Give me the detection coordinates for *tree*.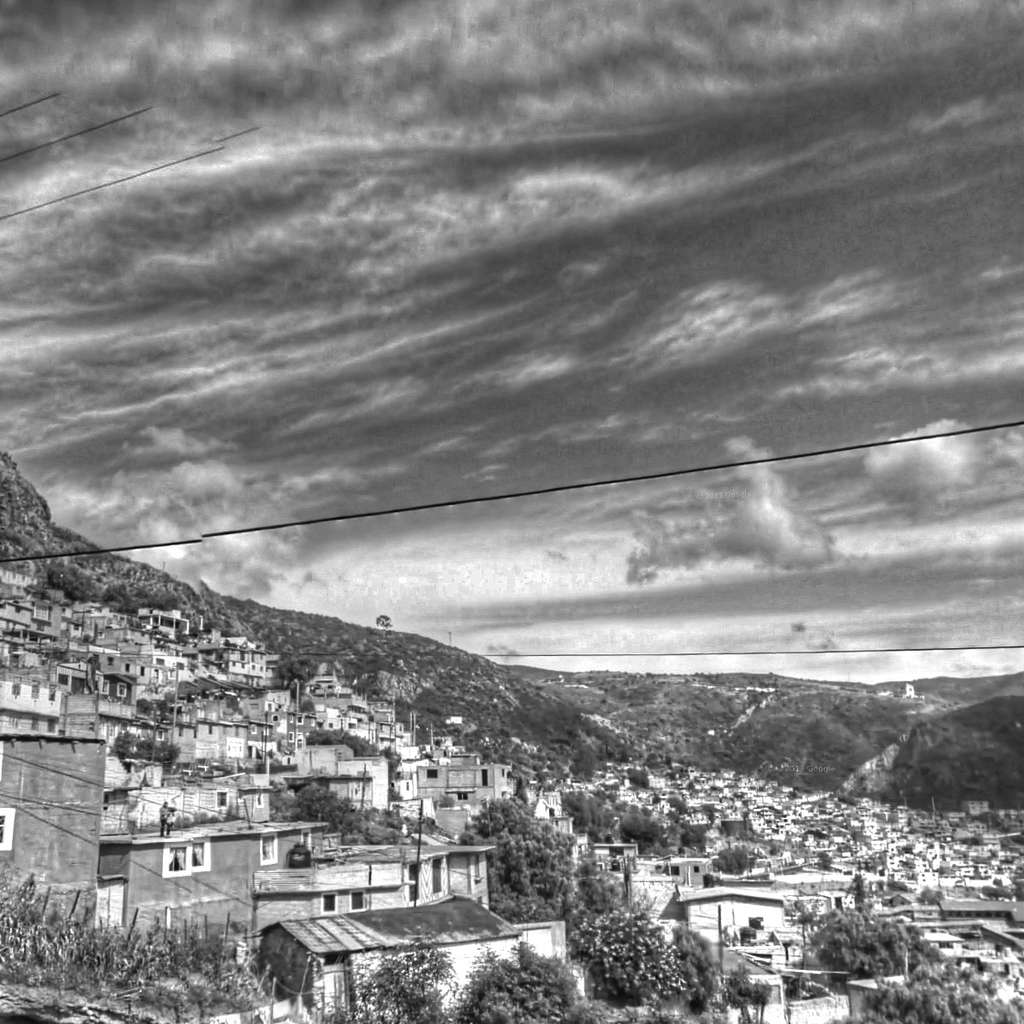
<region>859, 957, 1022, 1023</region>.
